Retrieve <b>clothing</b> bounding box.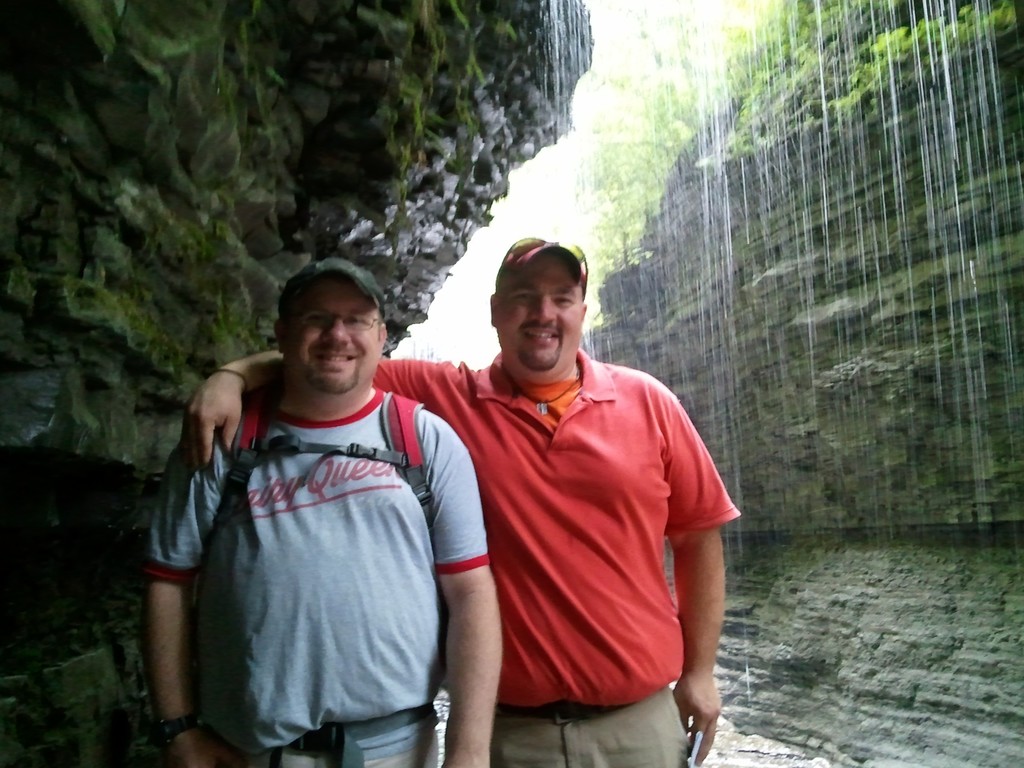
Bounding box: bbox=(148, 390, 492, 767).
